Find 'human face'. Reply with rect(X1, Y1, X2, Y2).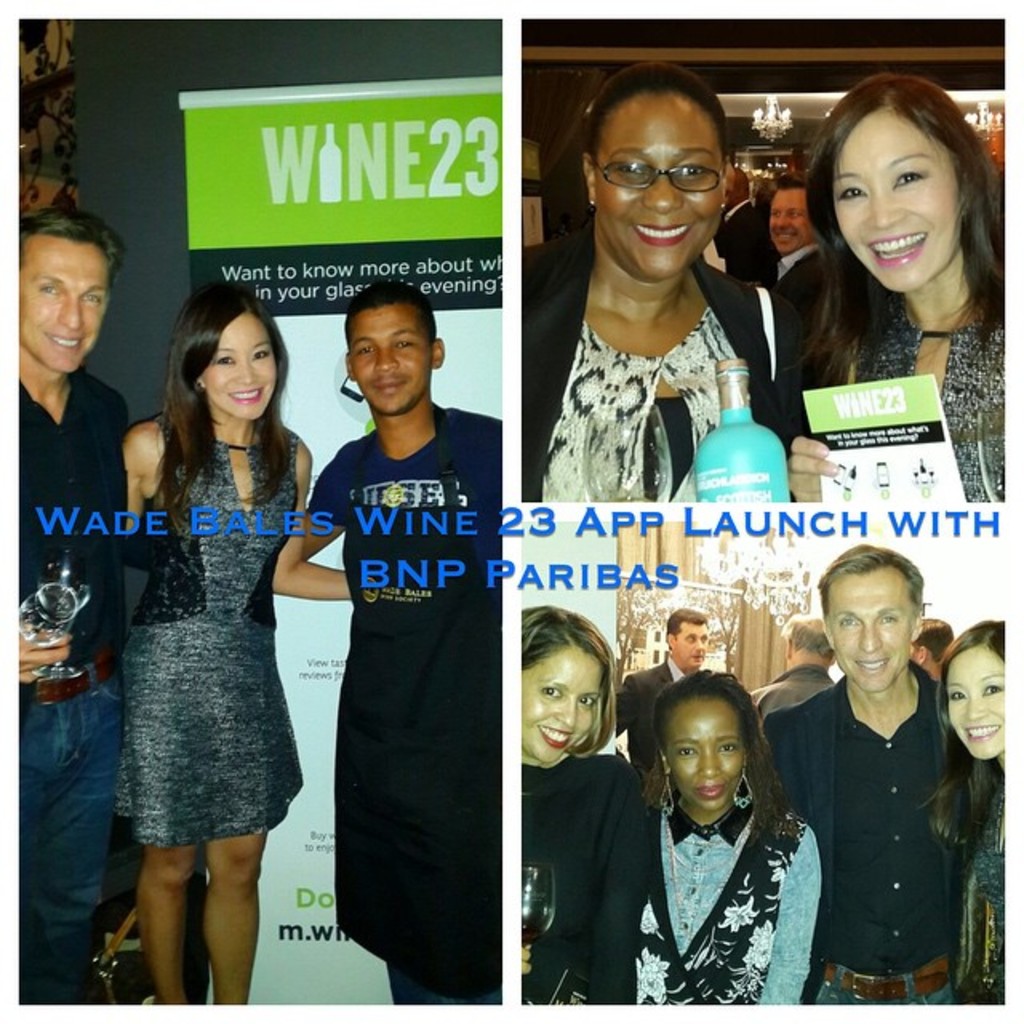
rect(515, 646, 608, 758).
